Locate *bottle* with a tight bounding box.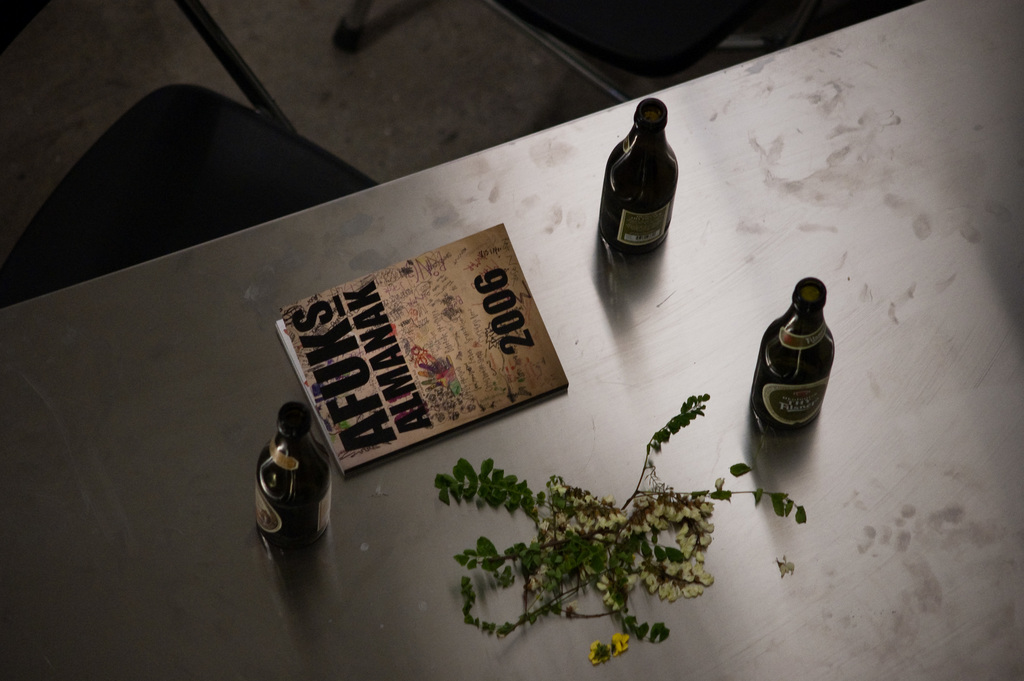
[left=256, top=402, right=331, bottom=551].
